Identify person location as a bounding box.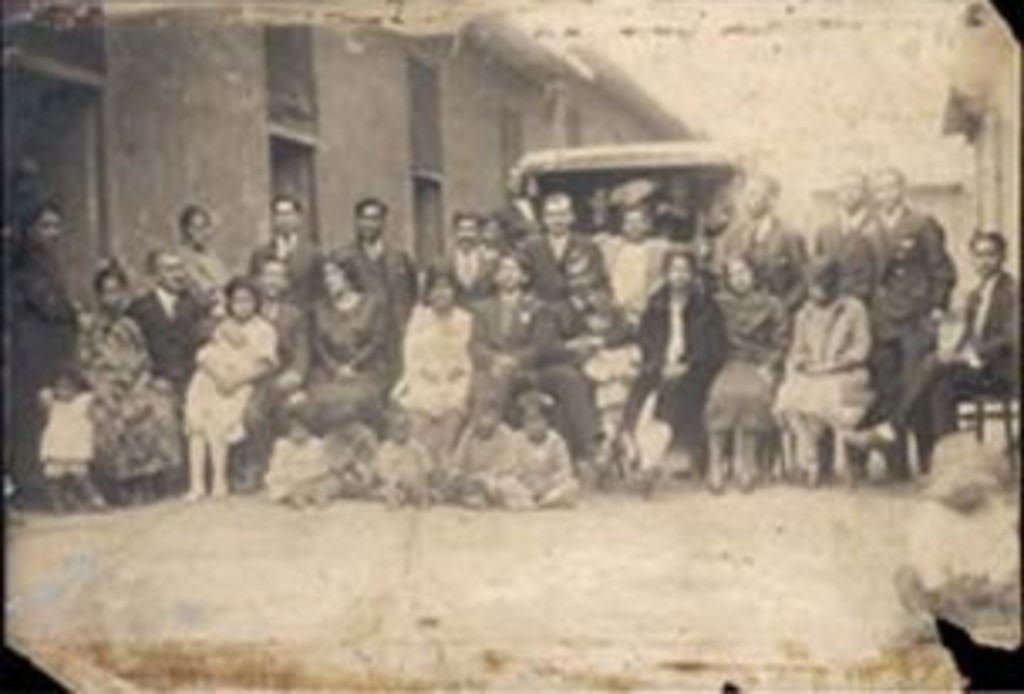
l=333, t=192, r=414, b=290.
